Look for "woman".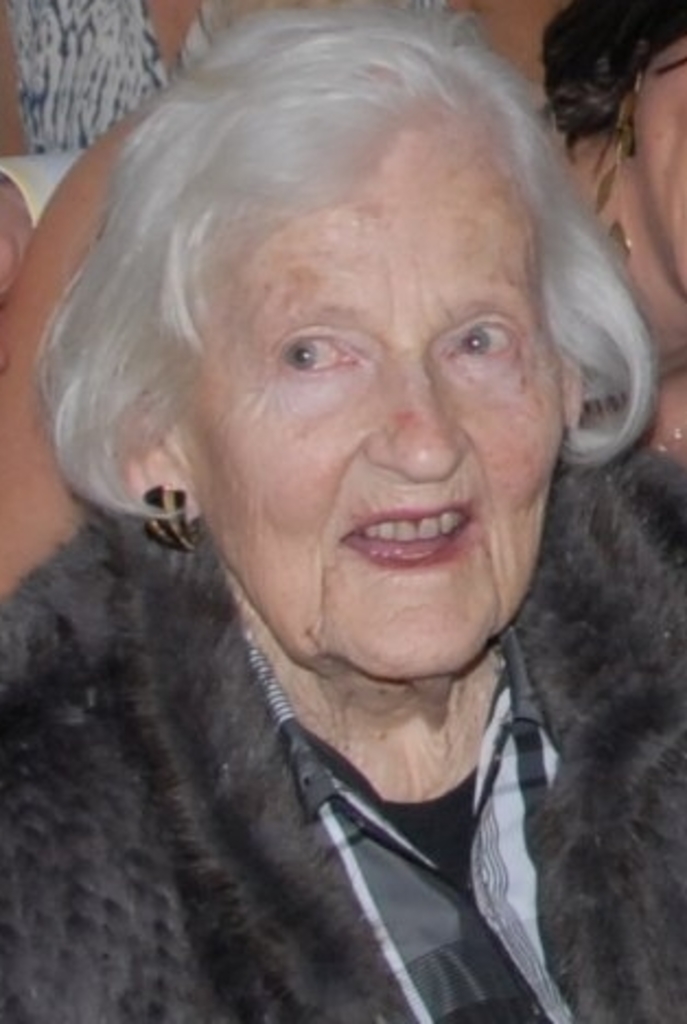
Found: [0, 0, 223, 162].
